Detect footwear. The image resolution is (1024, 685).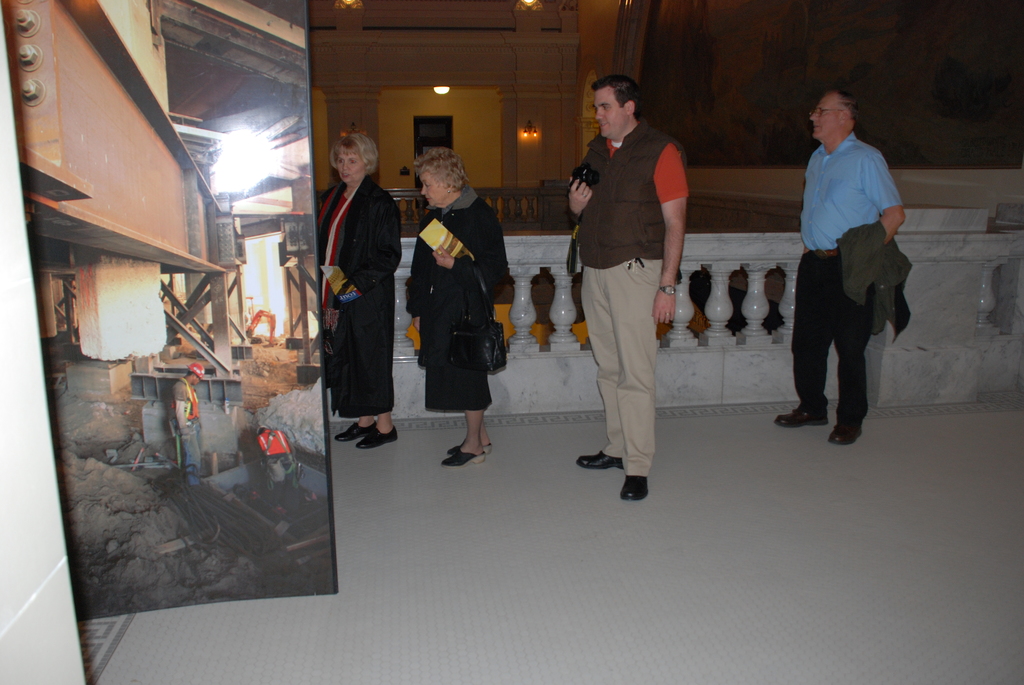
<box>447,439,494,455</box>.
